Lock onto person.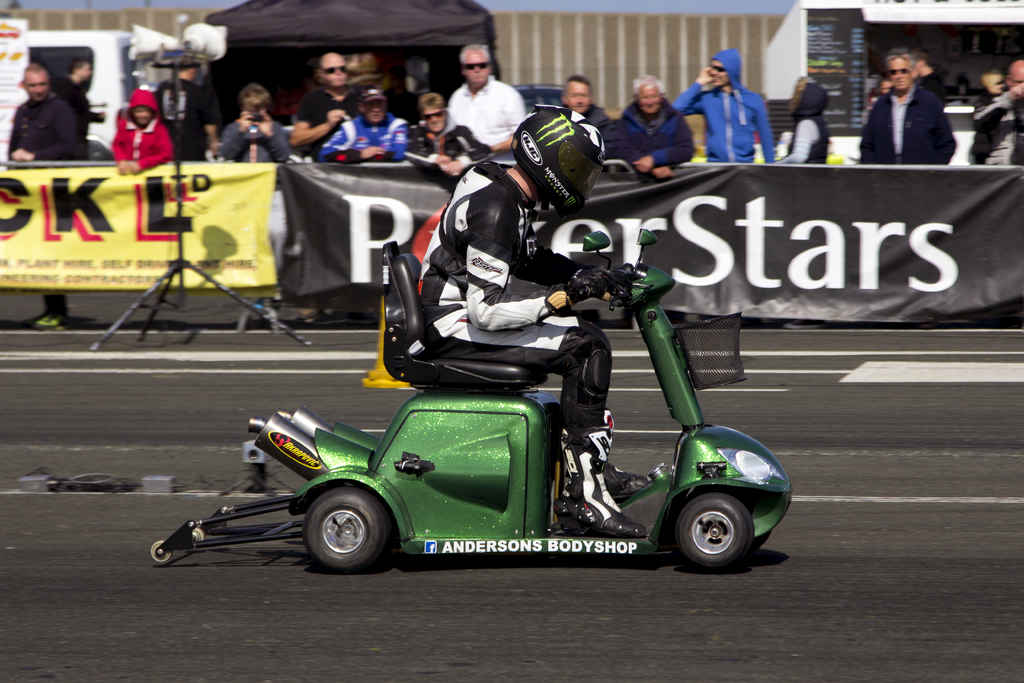
Locked: bbox(415, 97, 666, 546).
